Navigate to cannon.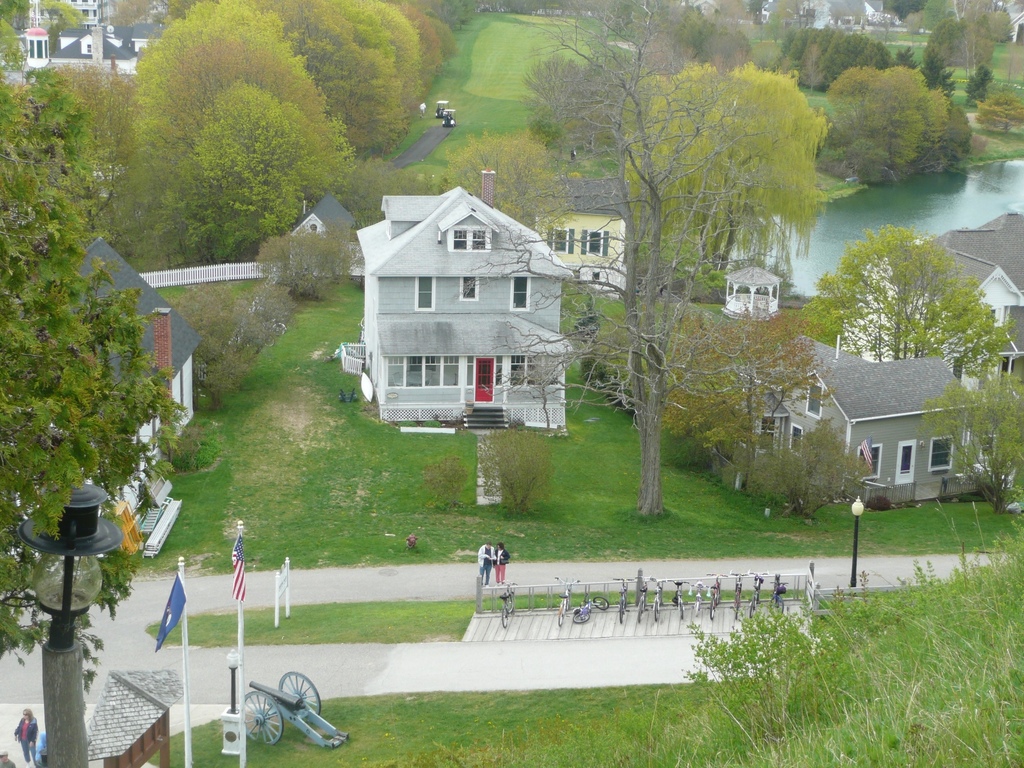
Navigation target: rect(234, 673, 349, 758).
